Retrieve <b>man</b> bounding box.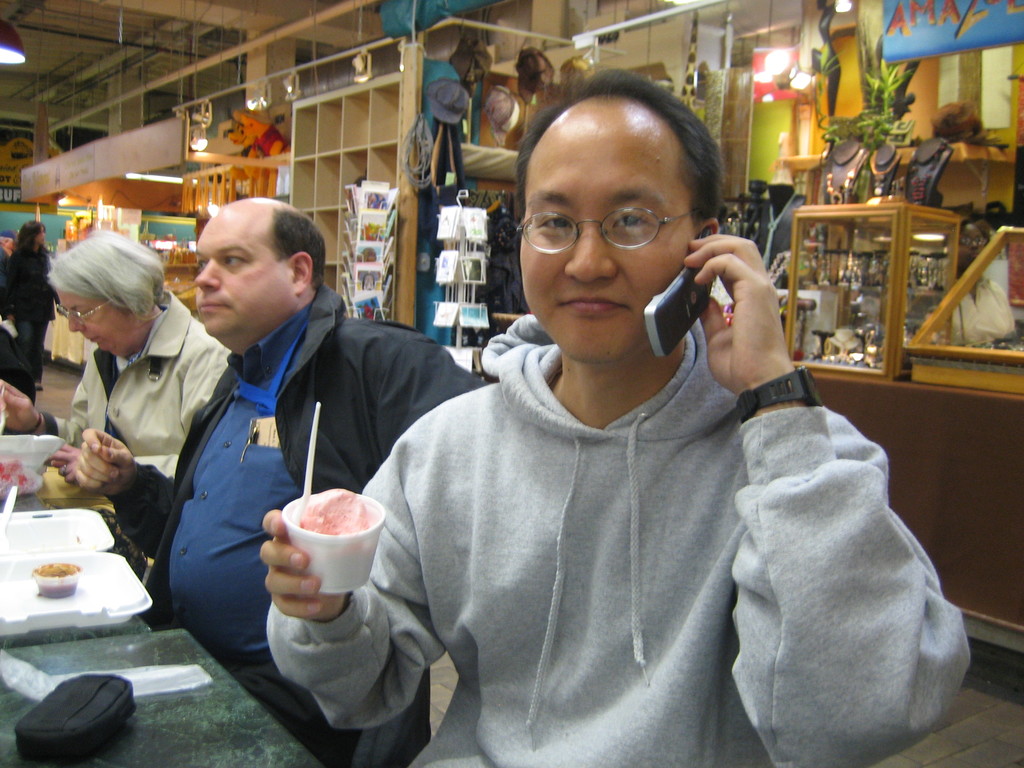
Bounding box: <region>0, 225, 224, 479</region>.
